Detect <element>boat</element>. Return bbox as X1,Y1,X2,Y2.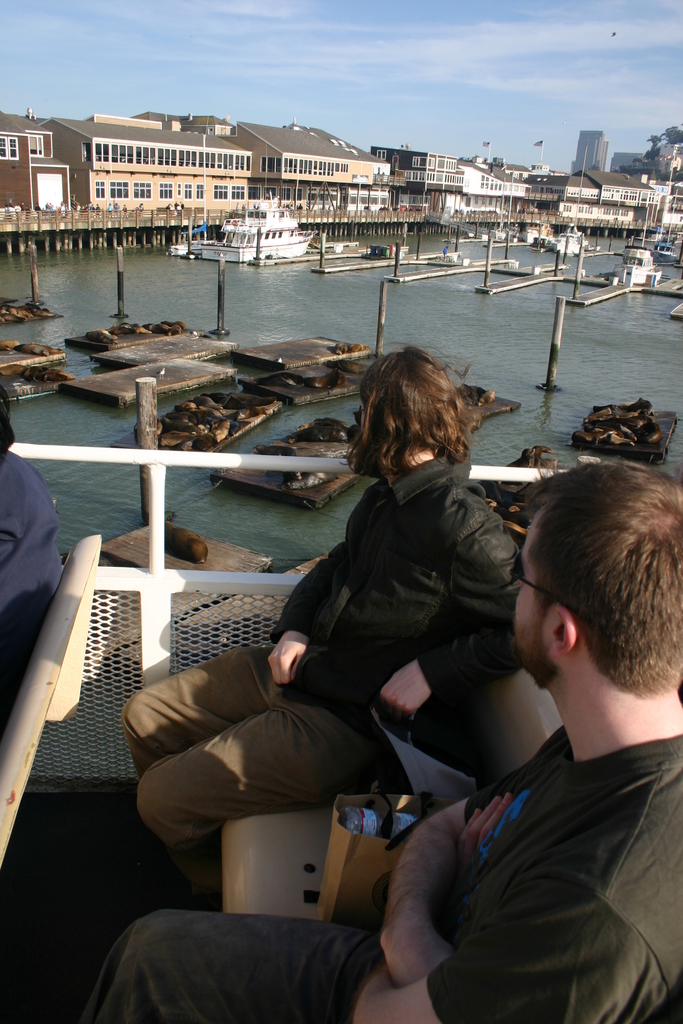
0,440,579,1023.
